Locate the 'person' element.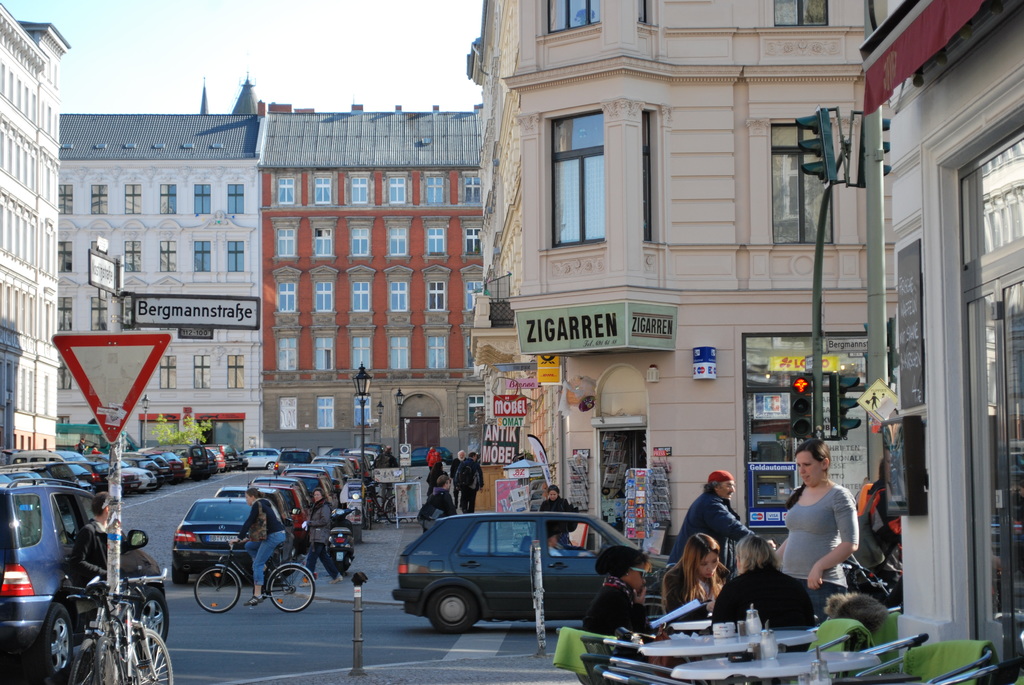
Element bbox: bbox(446, 447, 464, 475).
